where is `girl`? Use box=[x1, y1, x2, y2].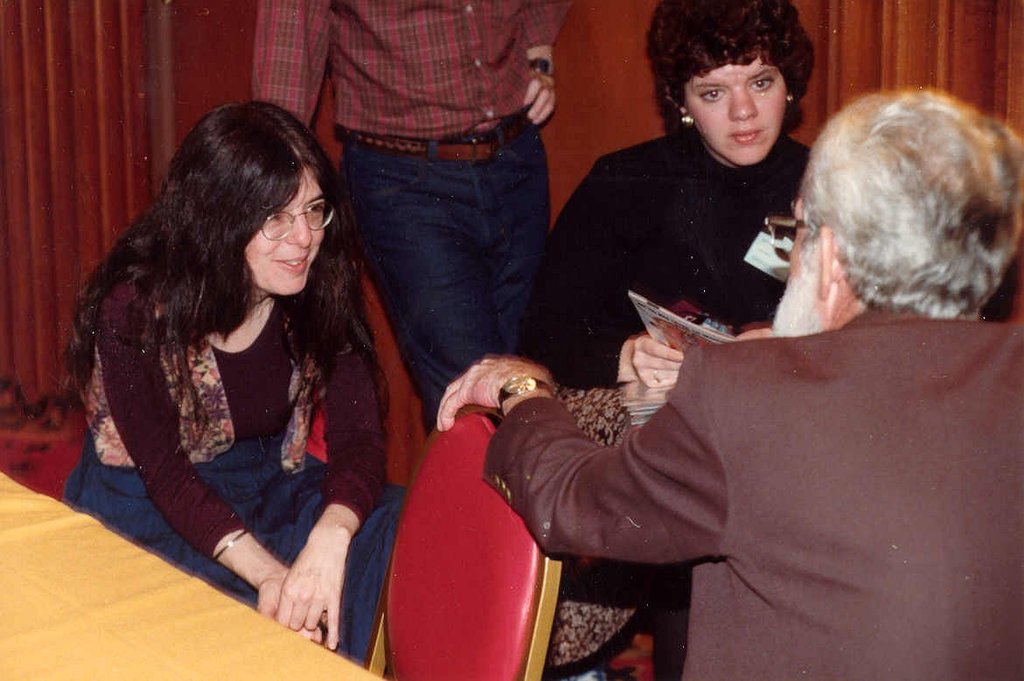
box=[58, 96, 428, 668].
